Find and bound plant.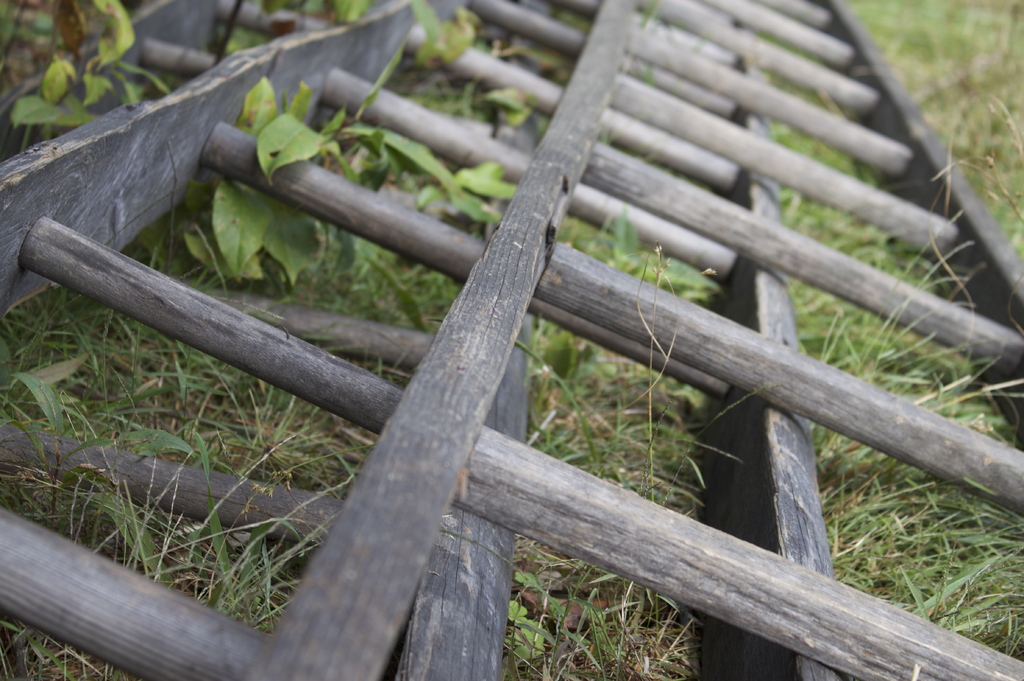
Bound: [160, 72, 378, 302].
